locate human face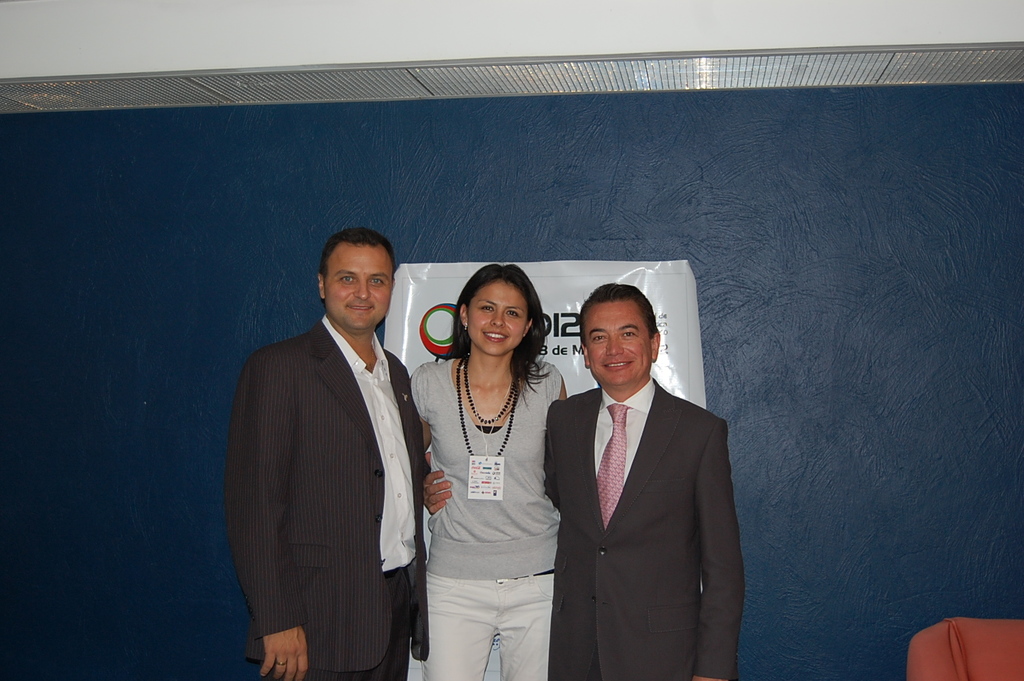
(469,281,527,353)
